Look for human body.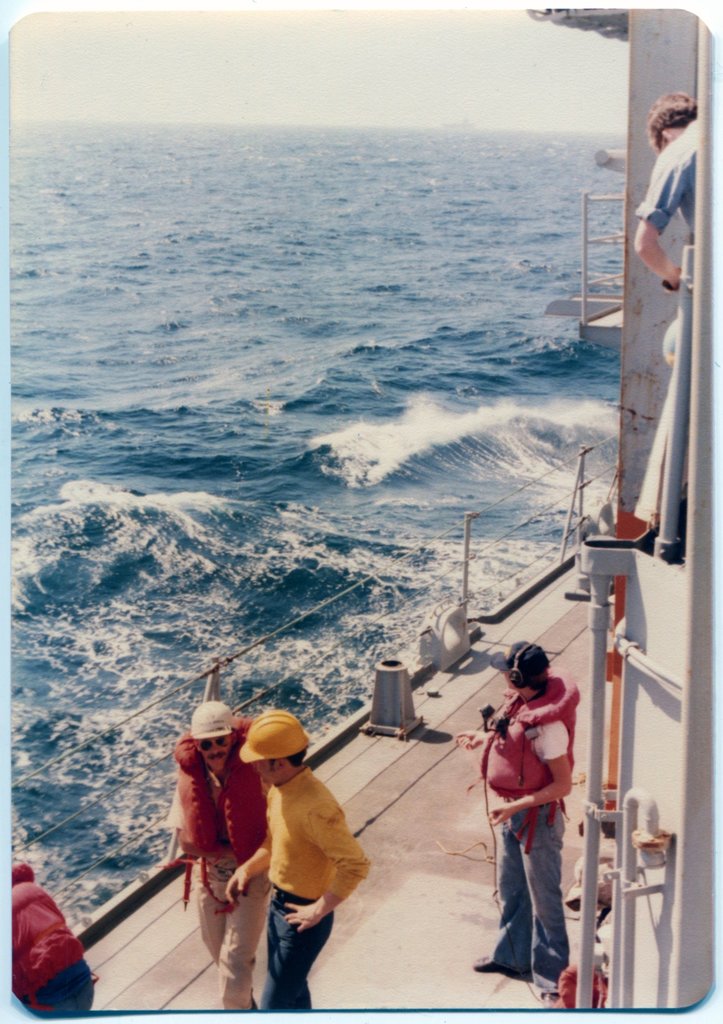
Found: [15, 877, 97, 1013].
